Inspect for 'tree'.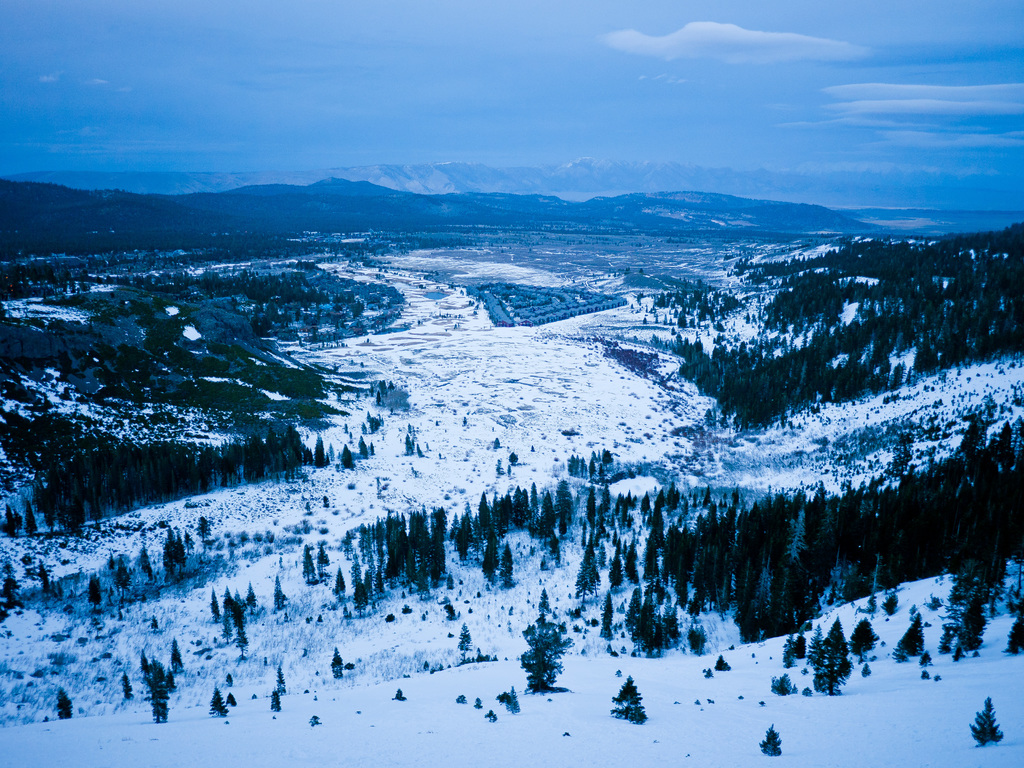
Inspection: [left=374, top=389, right=381, bottom=405].
